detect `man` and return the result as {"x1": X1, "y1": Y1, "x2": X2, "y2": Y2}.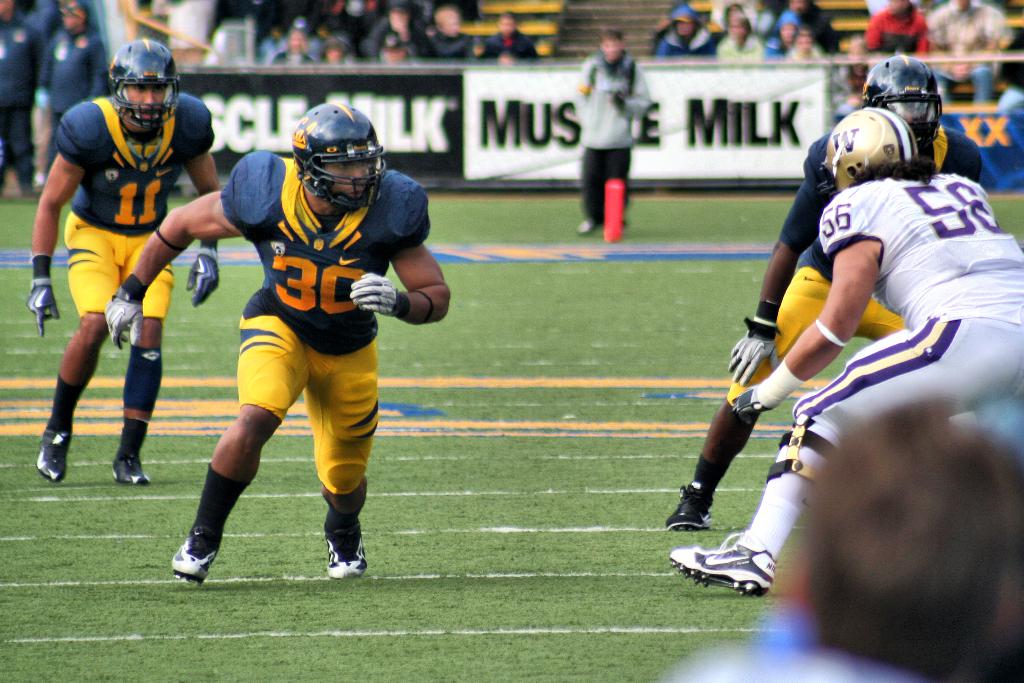
{"x1": 927, "y1": 0, "x2": 1007, "y2": 103}.
